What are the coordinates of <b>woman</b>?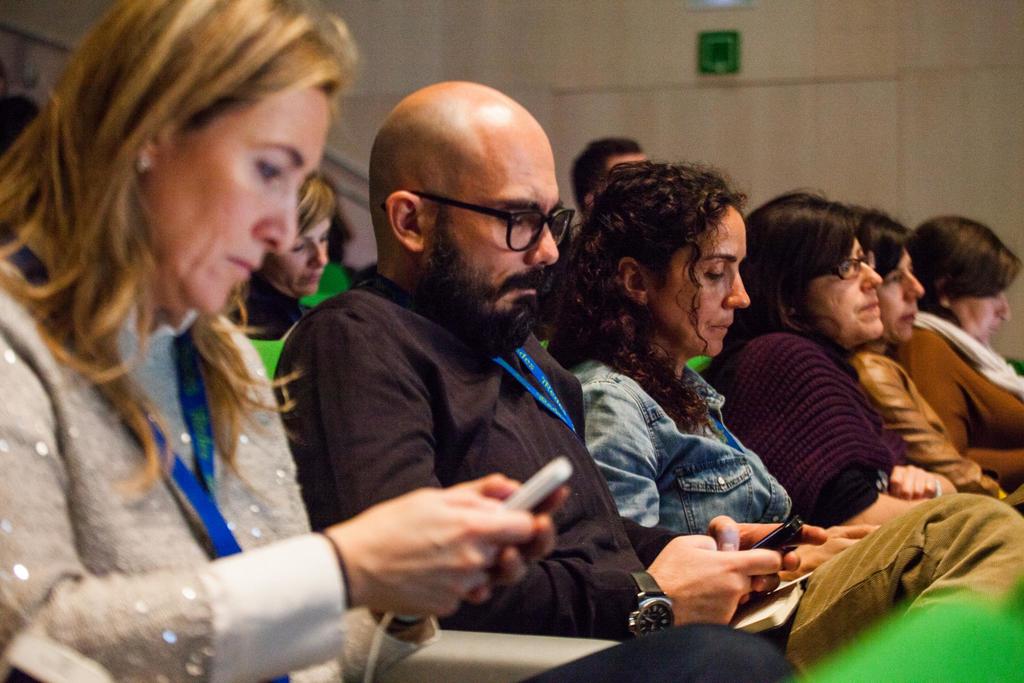
pyautogui.locateOnScreen(543, 152, 1023, 641).
